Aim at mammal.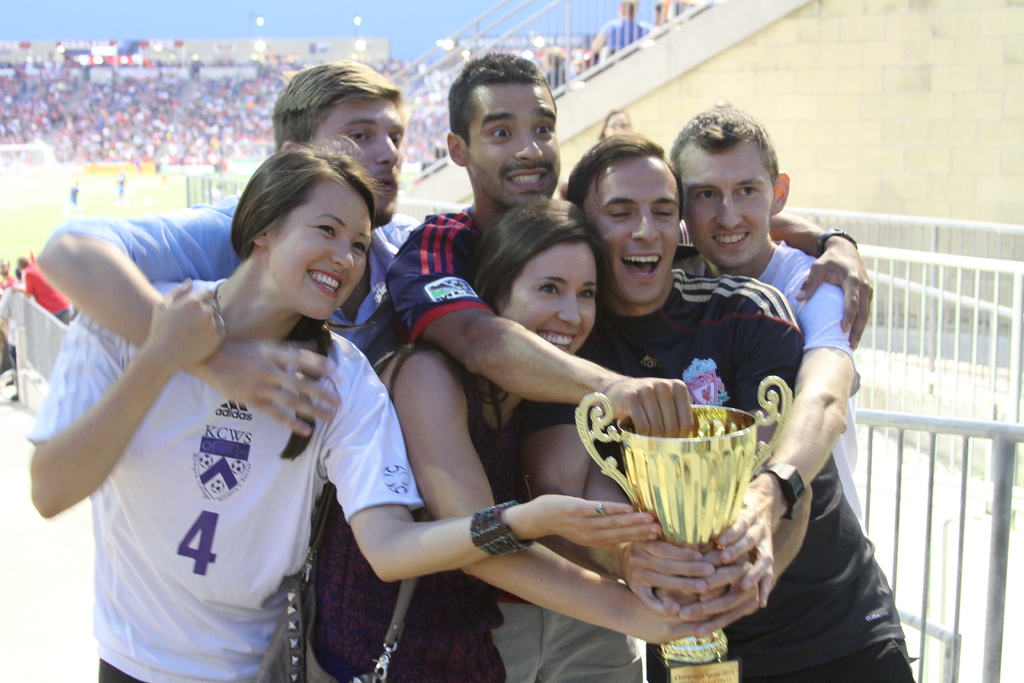
Aimed at <region>588, 0, 645, 55</region>.
